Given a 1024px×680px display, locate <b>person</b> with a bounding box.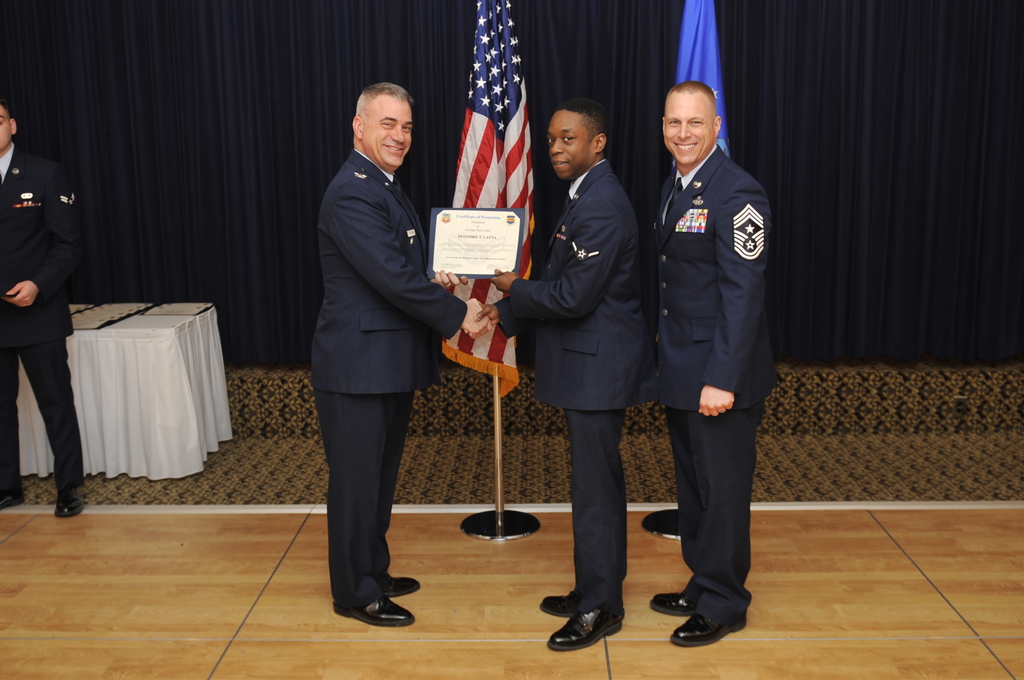
Located: (x1=0, y1=103, x2=86, y2=523).
